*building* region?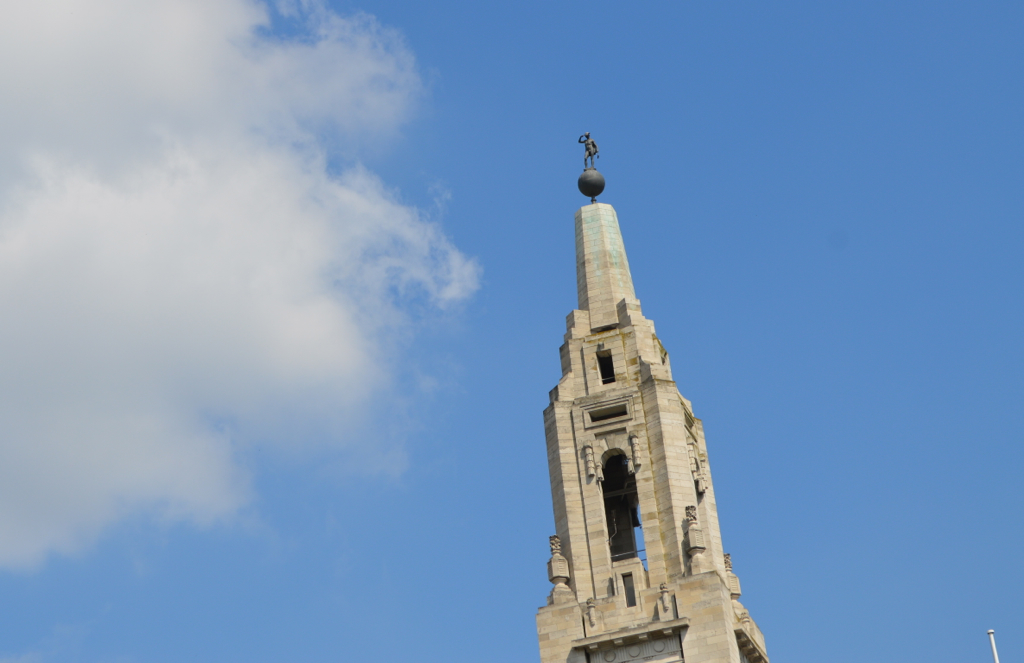
rect(543, 136, 766, 662)
